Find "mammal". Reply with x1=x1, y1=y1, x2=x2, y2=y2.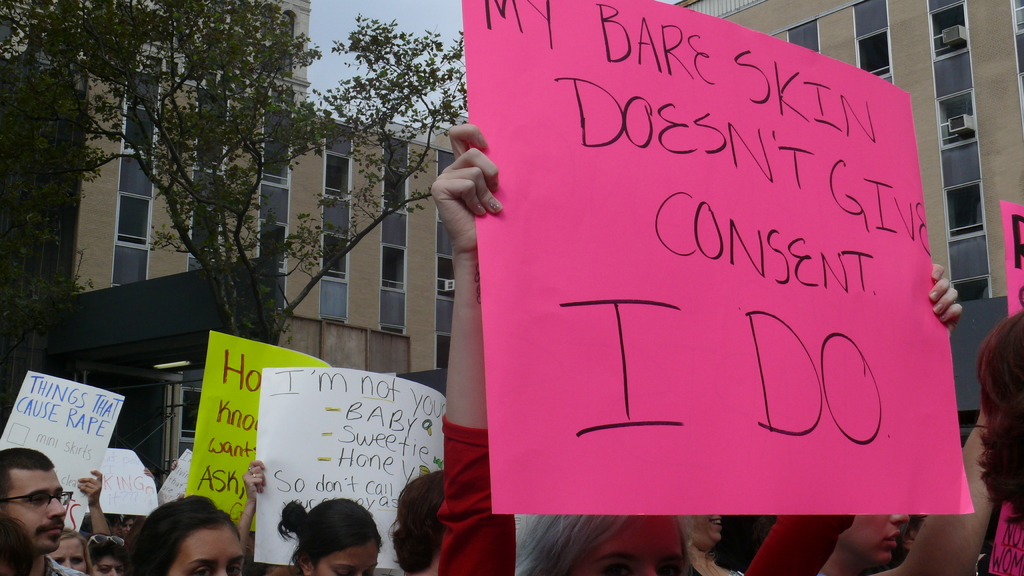
x1=395, y1=462, x2=451, y2=575.
